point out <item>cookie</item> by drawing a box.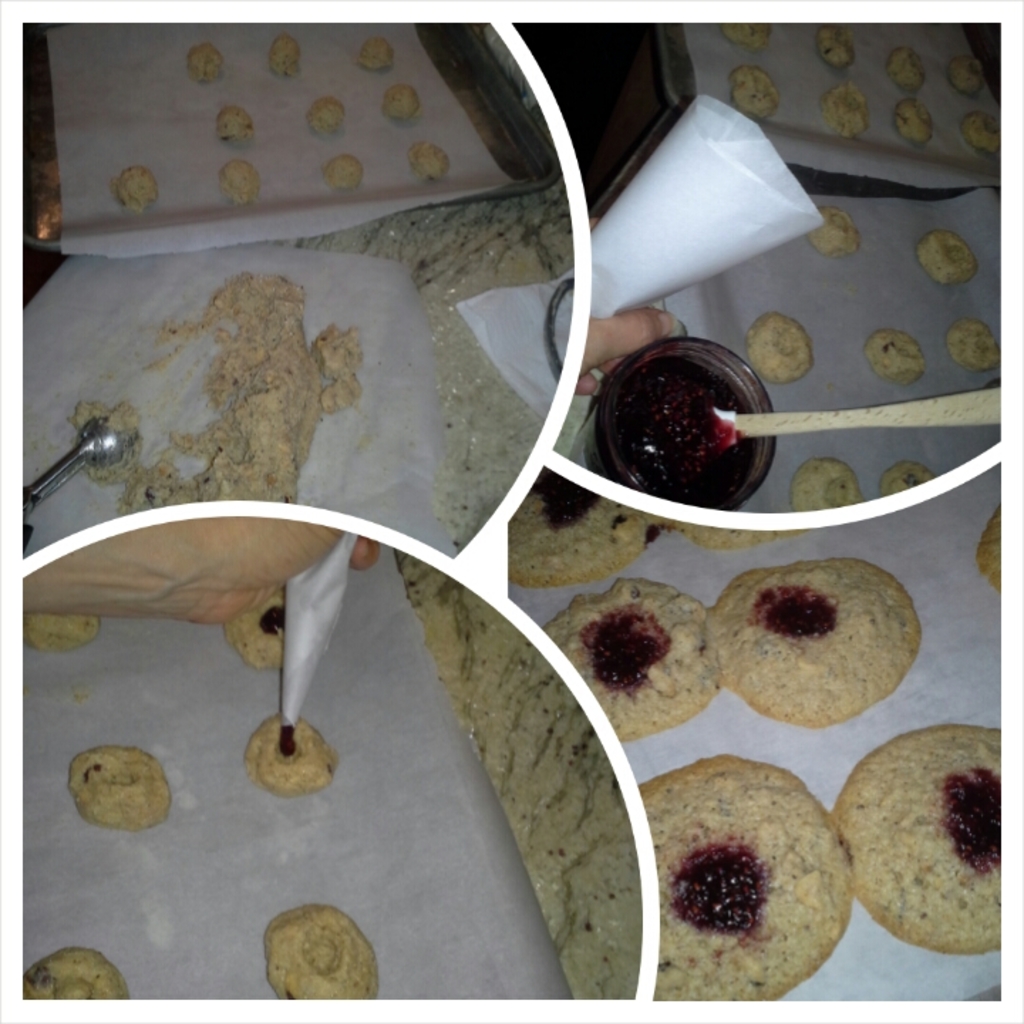
(left=265, top=905, right=378, bottom=1006).
